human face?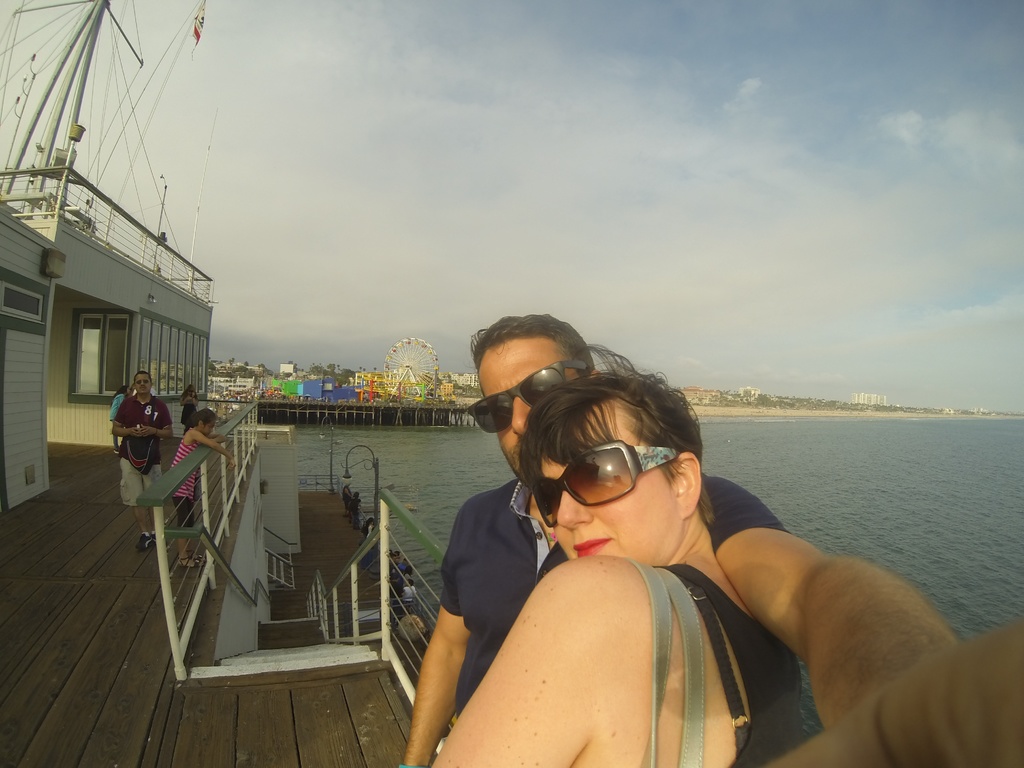
box(529, 400, 677, 565)
